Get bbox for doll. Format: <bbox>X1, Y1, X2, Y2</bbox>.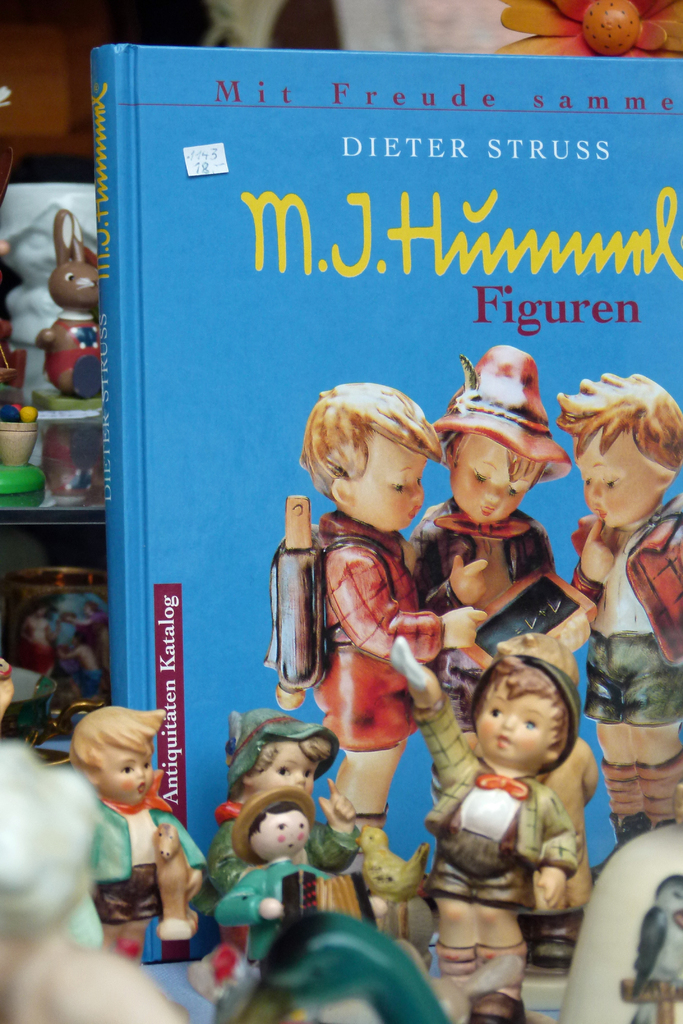
<bbox>415, 674, 608, 972</bbox>.
